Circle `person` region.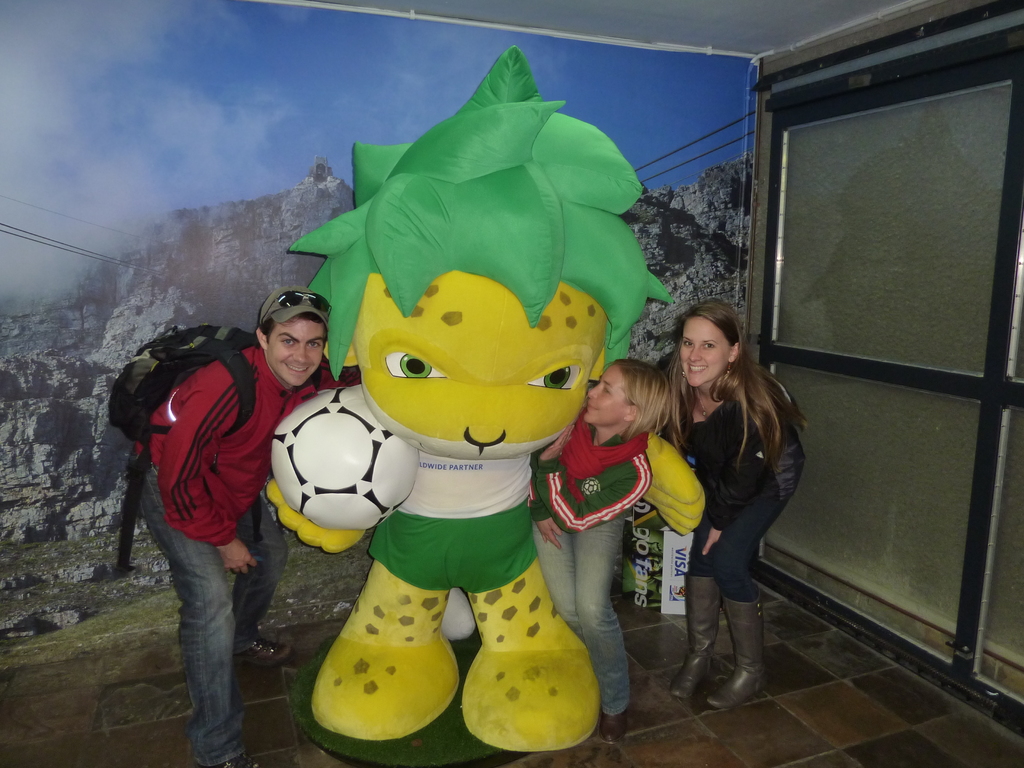
Region: l=285, t=45, r=676, b=756.
